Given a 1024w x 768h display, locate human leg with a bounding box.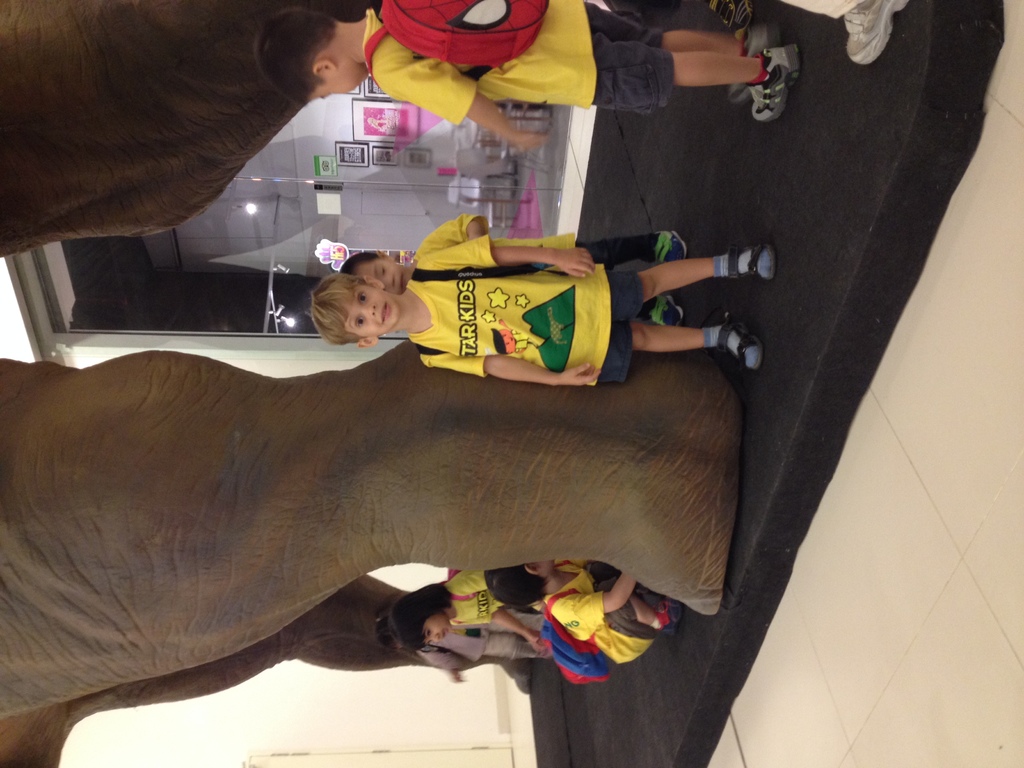
Located: box(579, 246, 779, 316).
